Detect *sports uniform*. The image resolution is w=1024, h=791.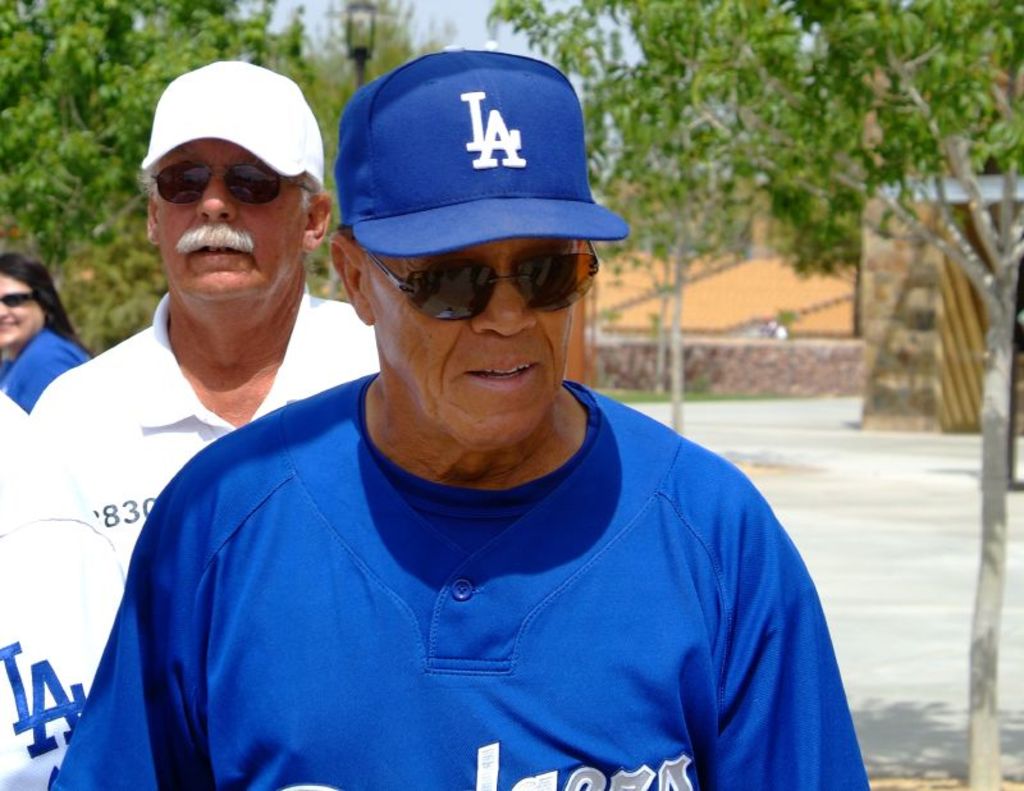
bbox(55, 361, 872, 790).
